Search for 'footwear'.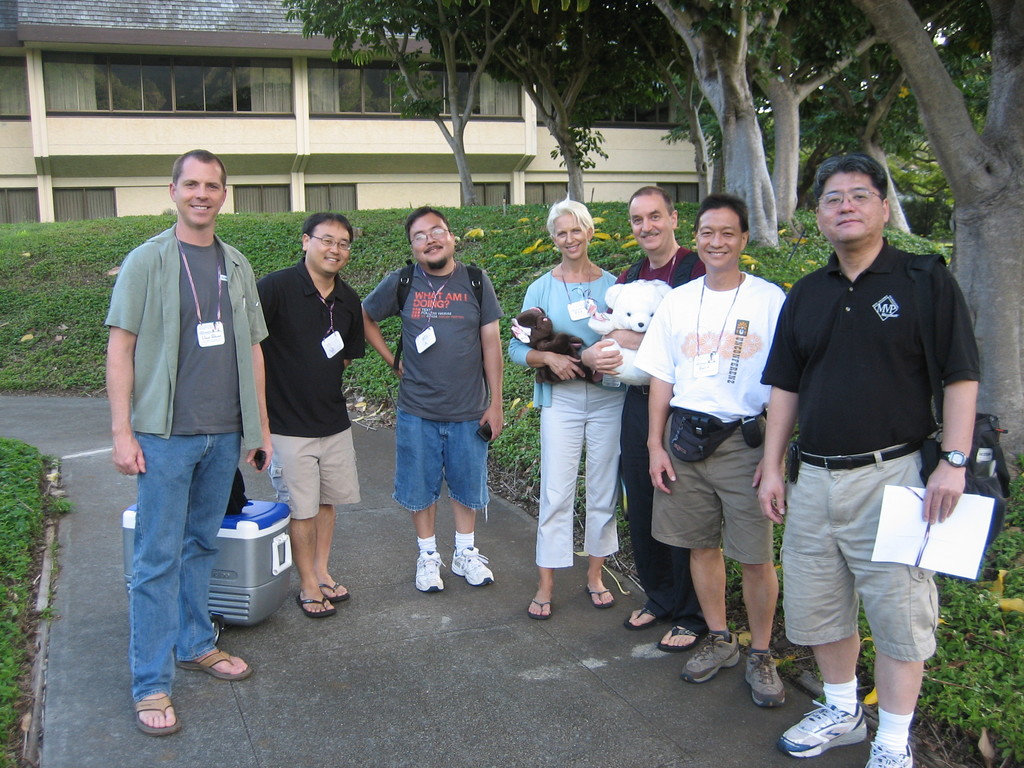
Found at (781, 697, 866, 756).
